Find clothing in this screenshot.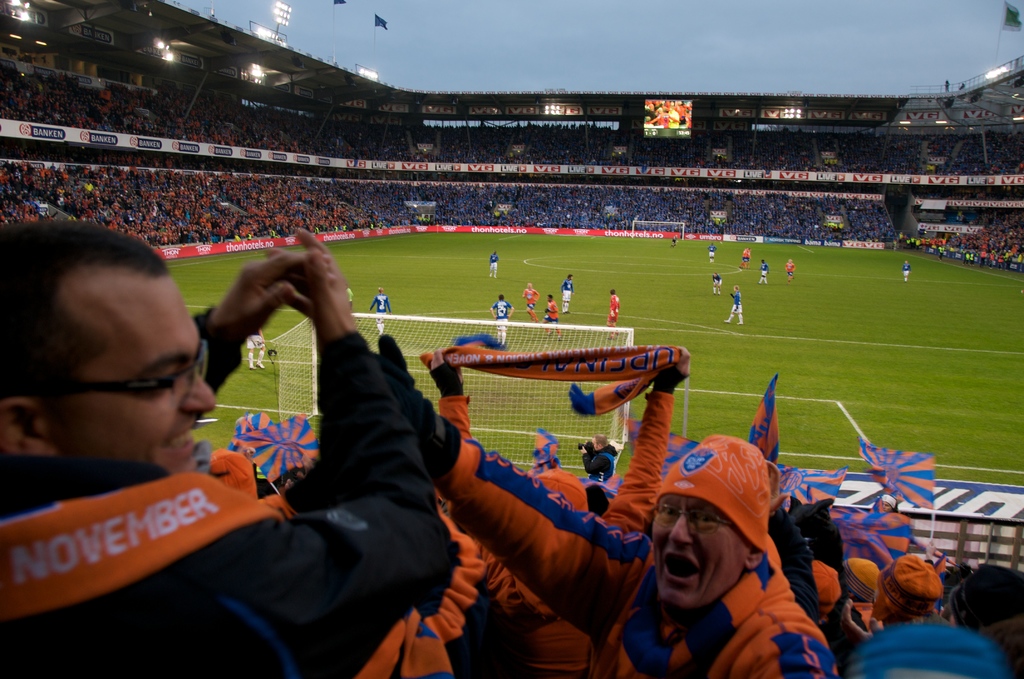
The bounding box for clothing is <bbox>607, 299, 618, 329</bbox>.
